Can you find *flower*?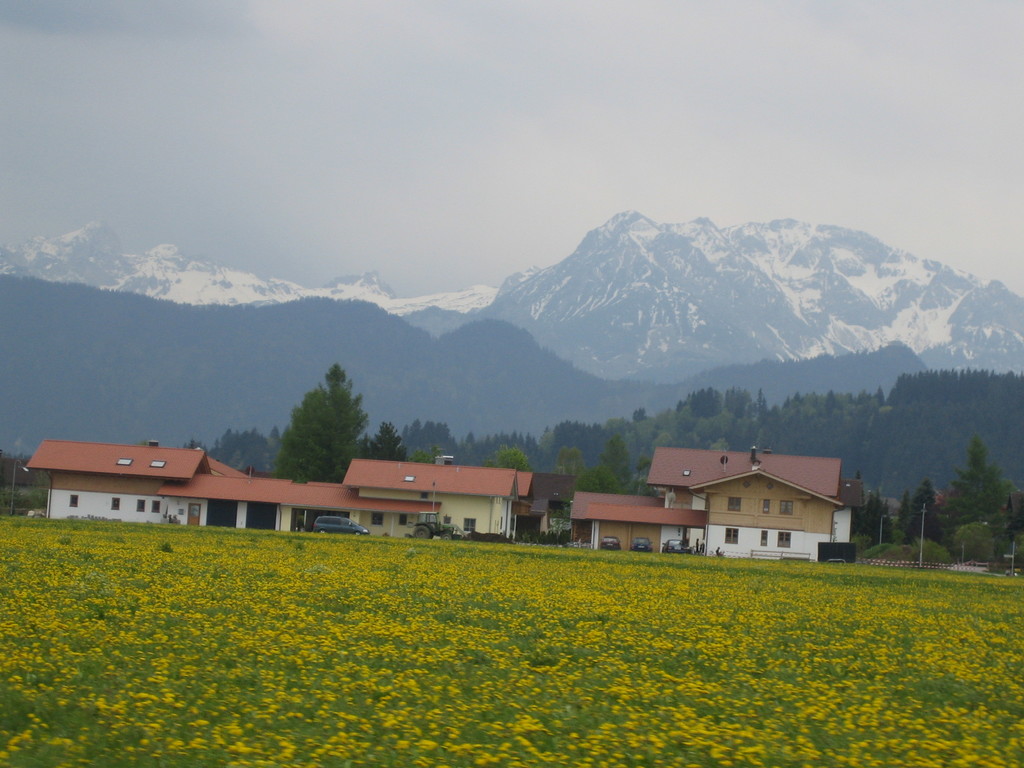
Yes, bounding box: pyautogui.locateOnScreen(569, 733, 576, 739).
